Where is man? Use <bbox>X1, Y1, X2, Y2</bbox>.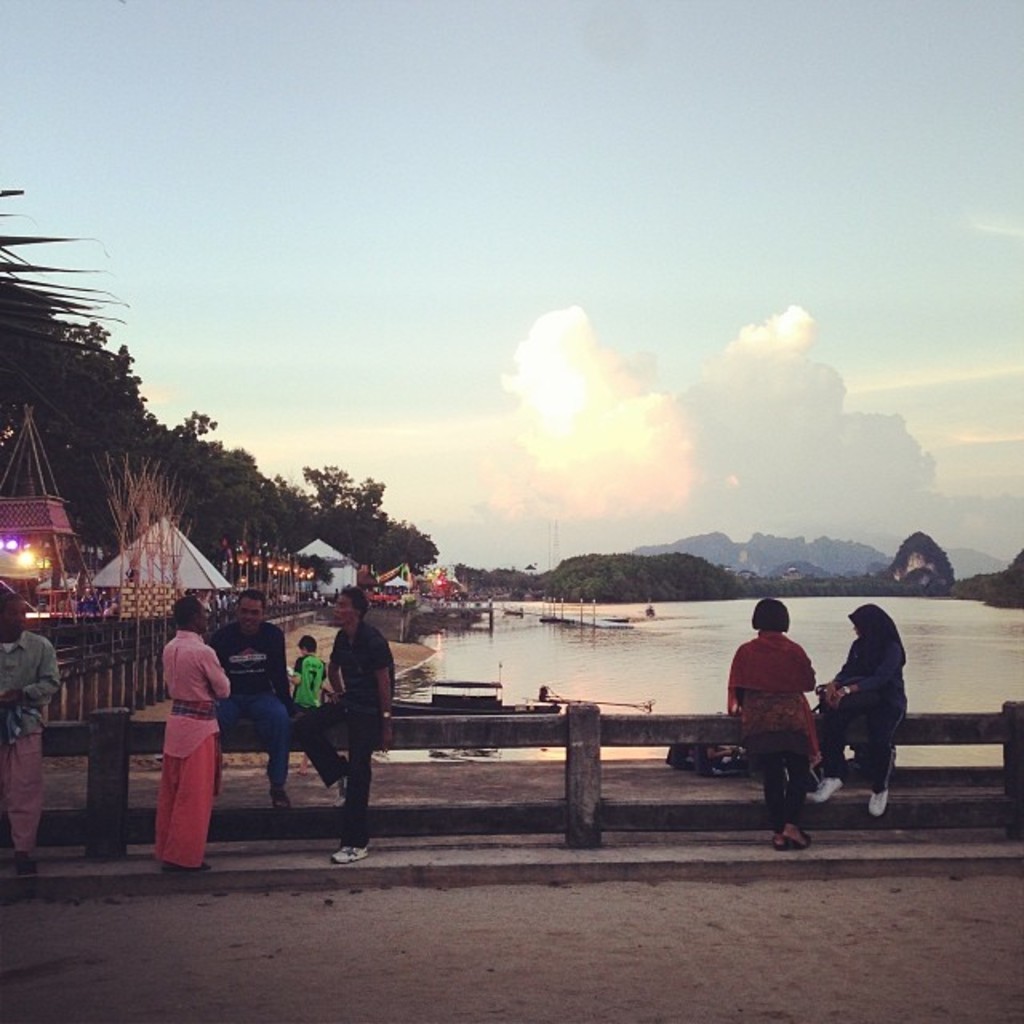
<bbox>206, 587, 310, 816</bbox>.
